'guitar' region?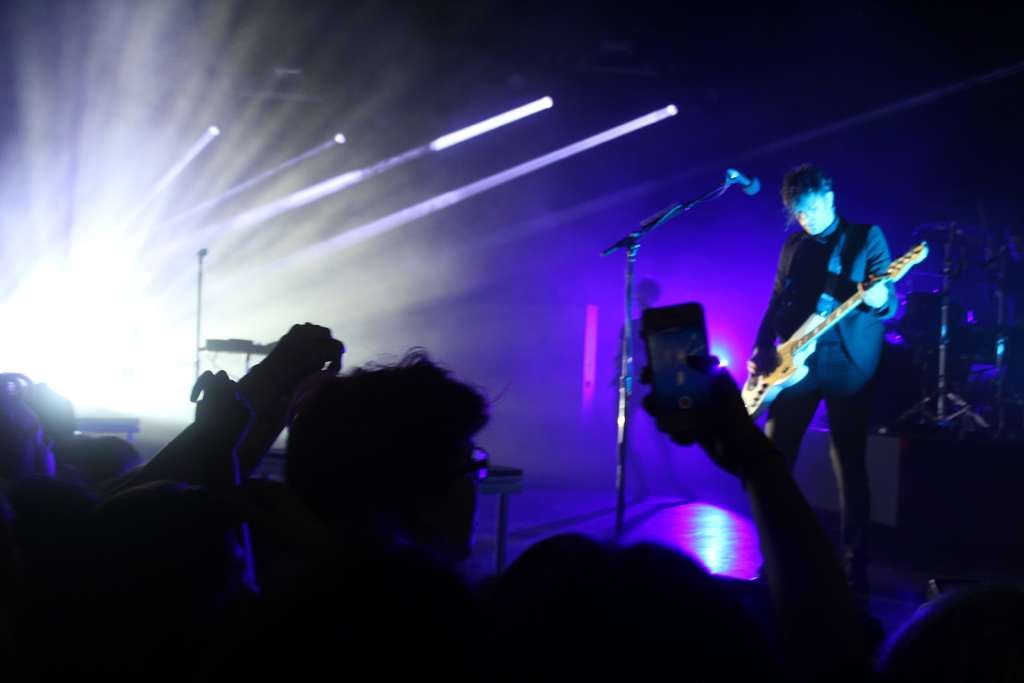
[left=733, top=236, right=933, bottom=418]
